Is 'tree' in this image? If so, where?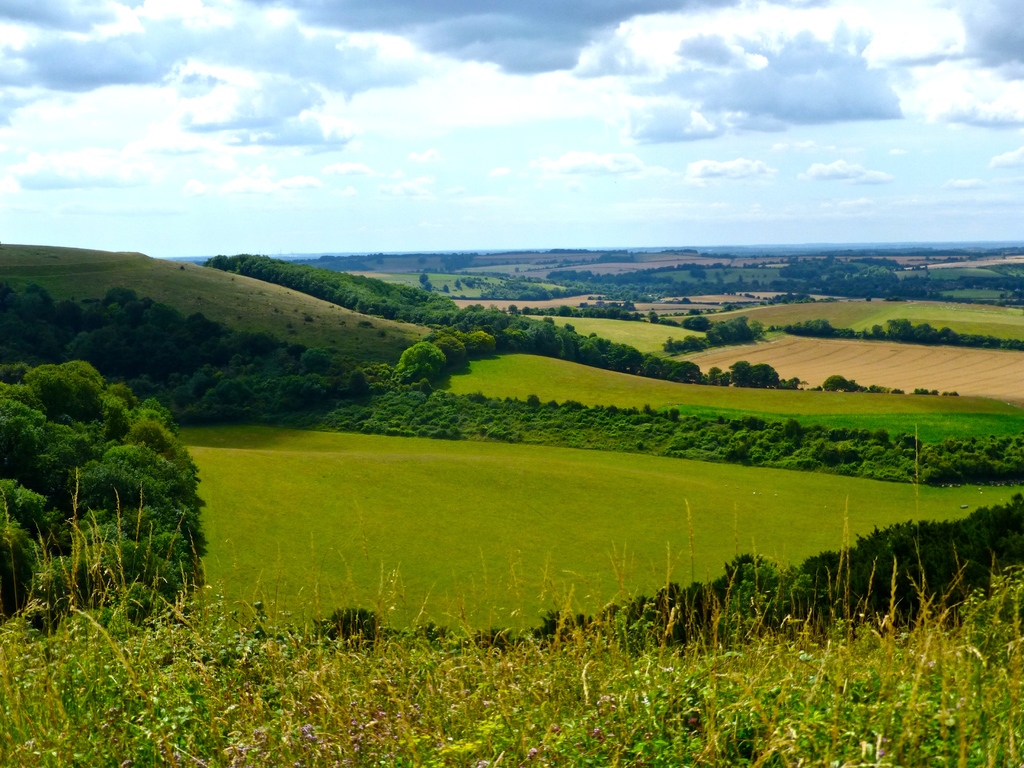
Yes, at 545, 315, 557, 324.
